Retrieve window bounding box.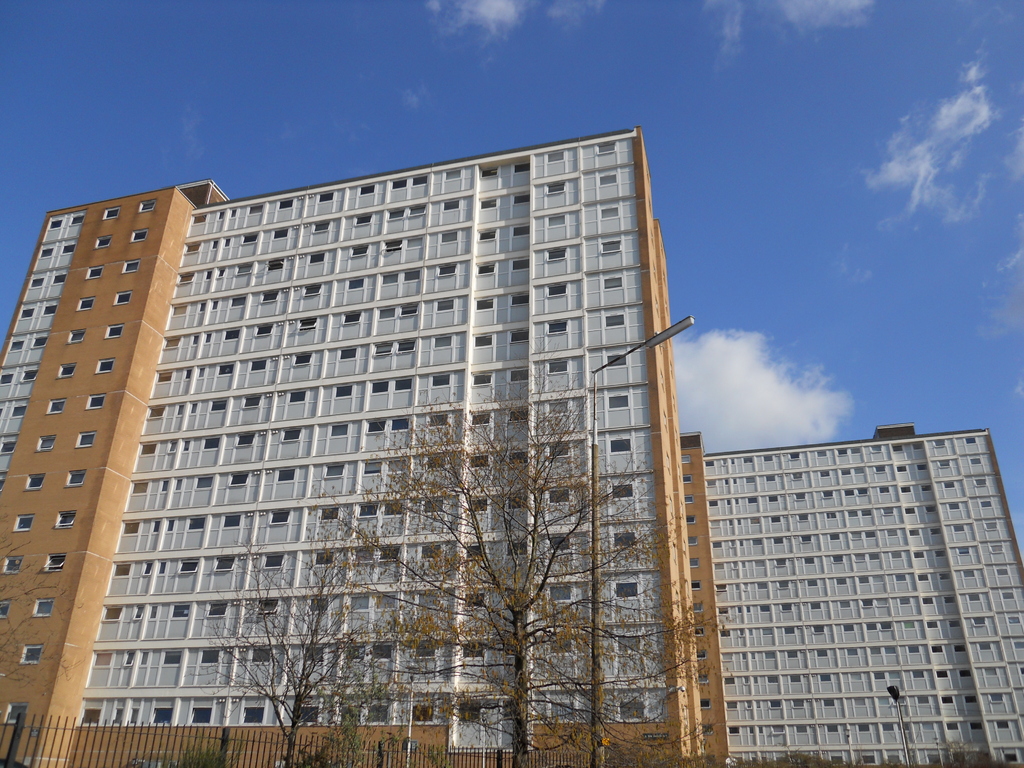
Bounding box: [351, 216, 373, 226].
